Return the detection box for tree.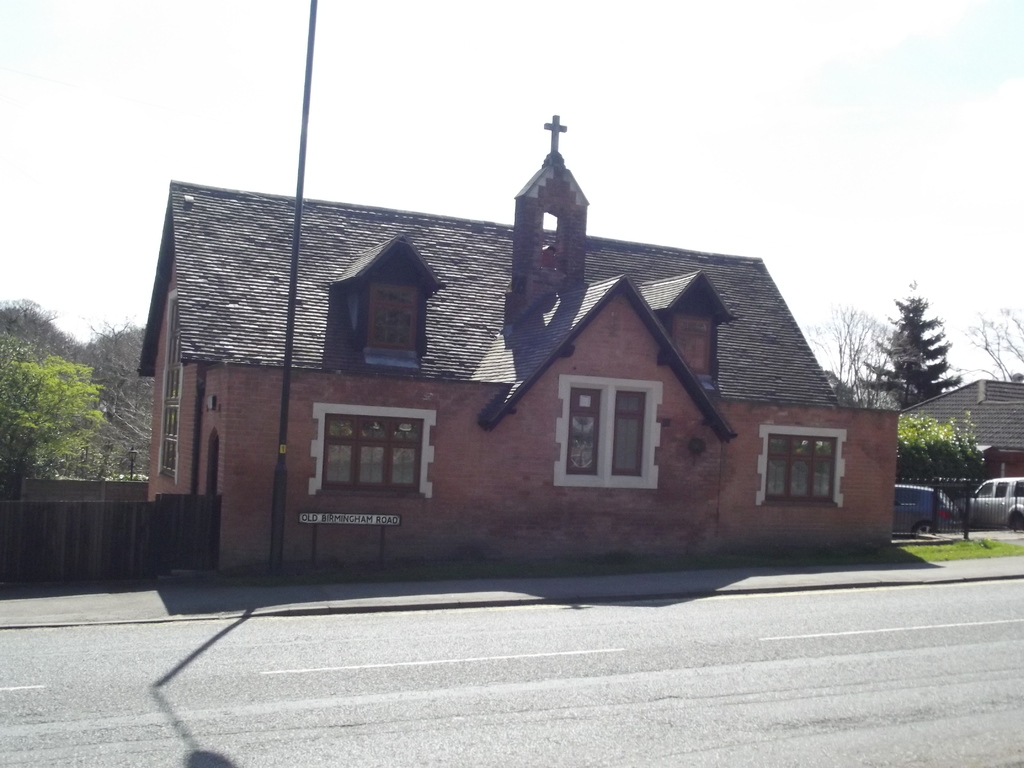
(960,301,1023,385).
